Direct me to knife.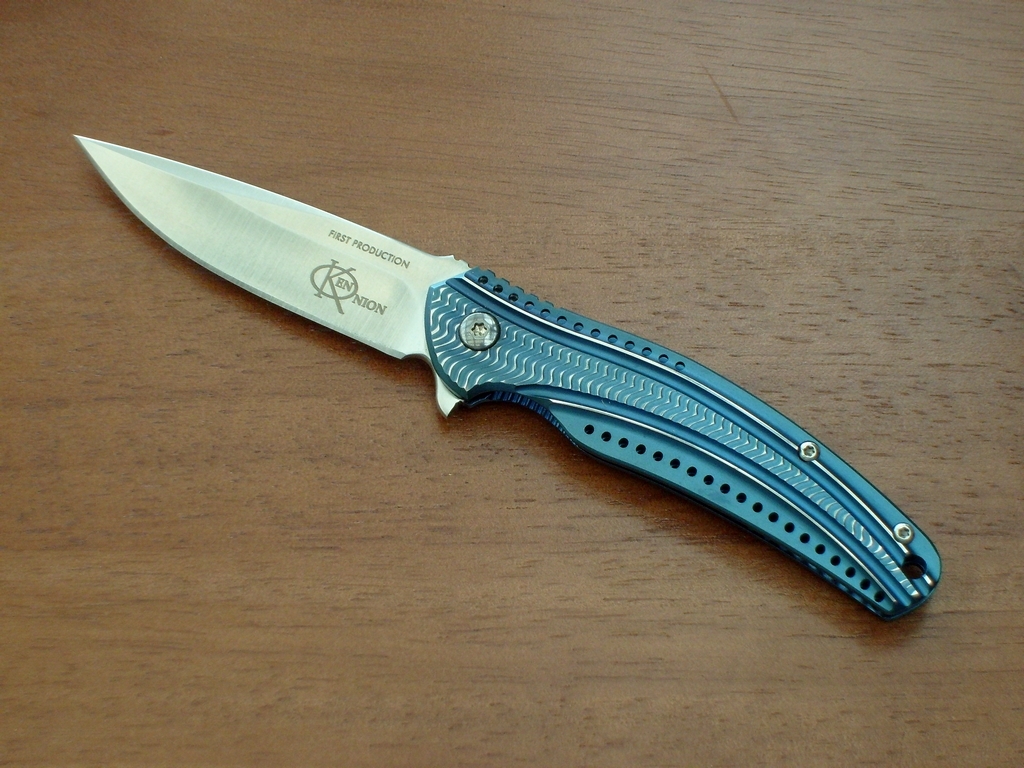
Direction: rect(73, 134, 943, 620).
